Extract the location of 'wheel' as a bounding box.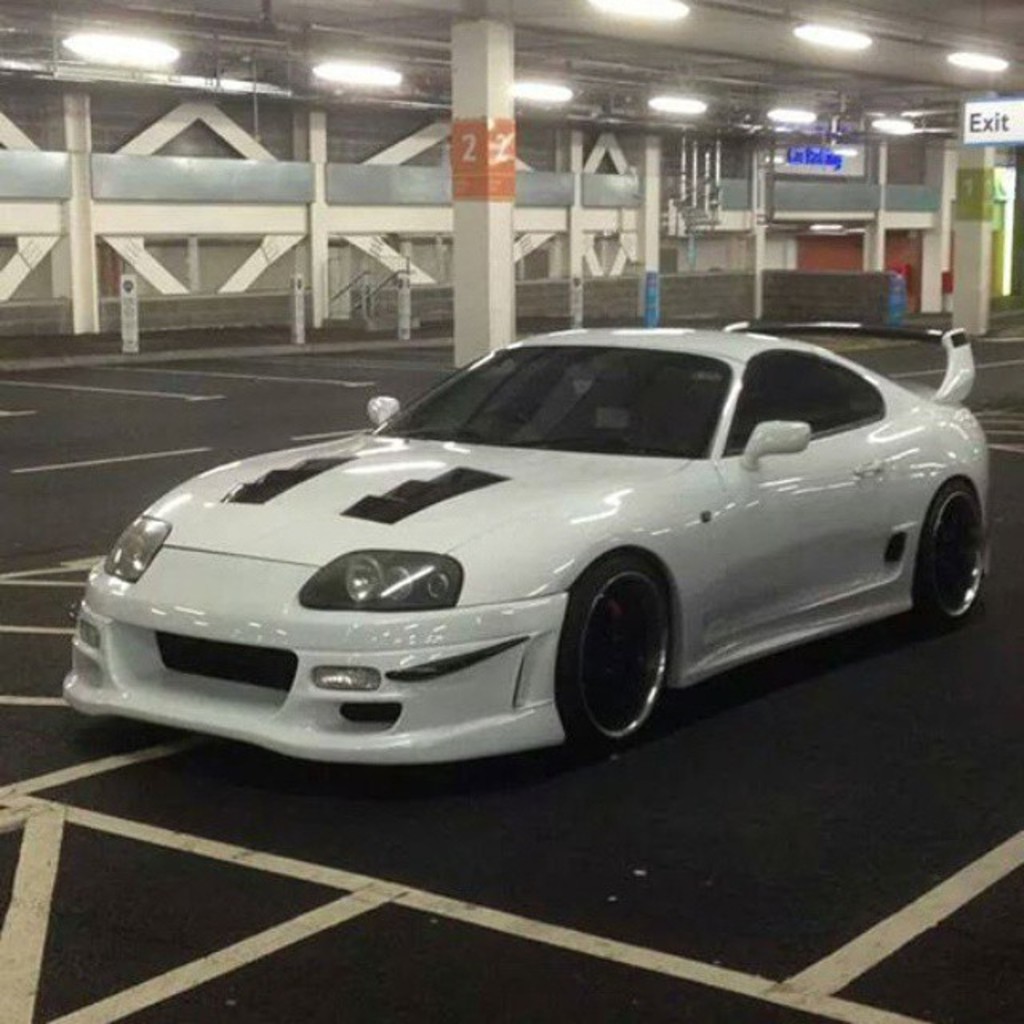
pyautogui.locateOnScreen(573, 578, 688, 742).
